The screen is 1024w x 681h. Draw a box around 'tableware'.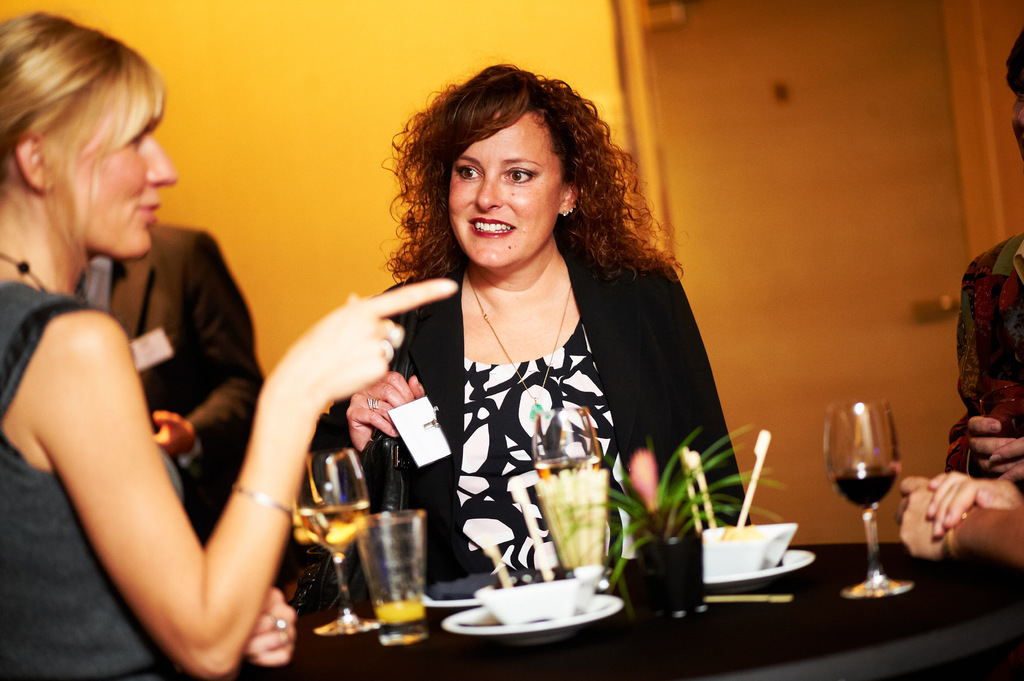
[left=819, top=396, right=912, bottom=597].
